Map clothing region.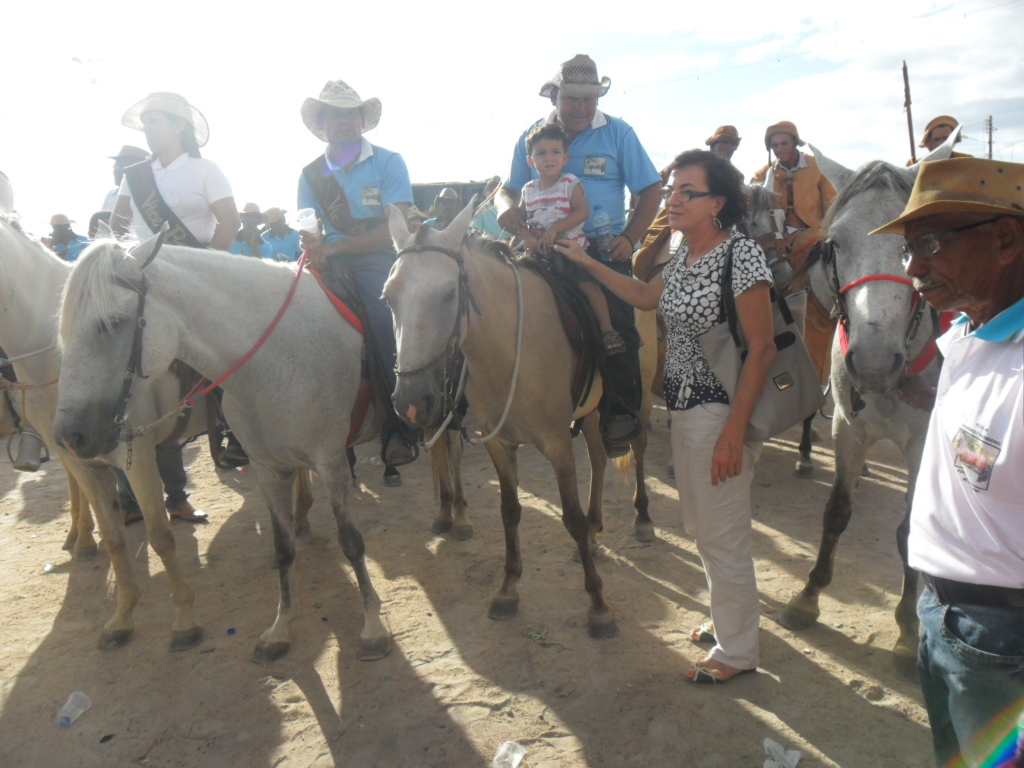
Mapped to {"left": 517, "top": 175, "right": 602, "bottom": 284}.
